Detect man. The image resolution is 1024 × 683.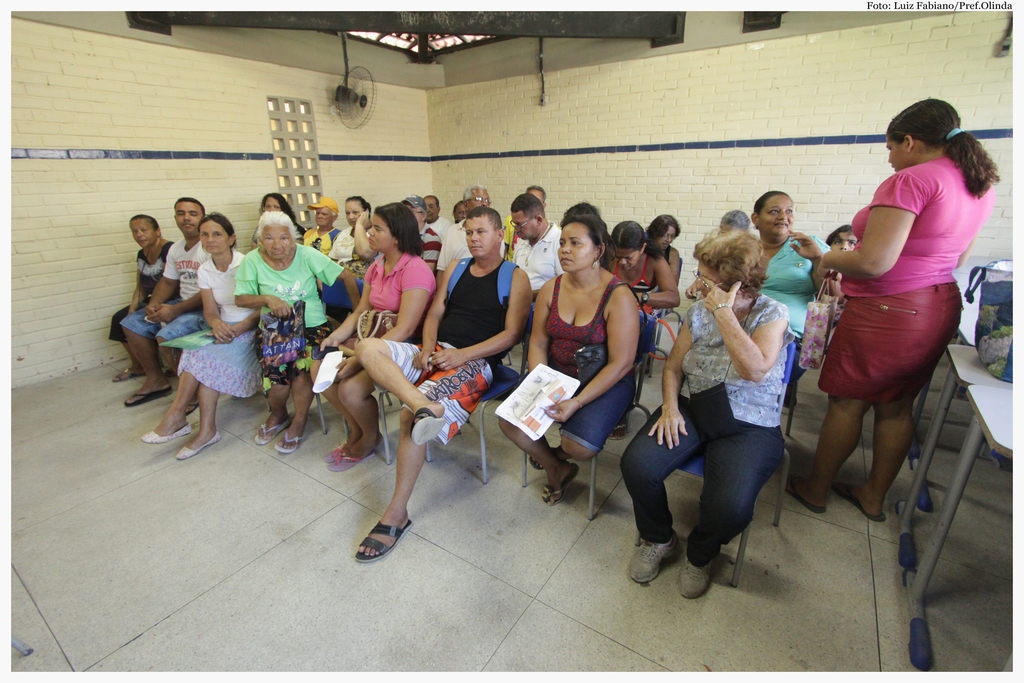
box(118, 196, 220, 407).
